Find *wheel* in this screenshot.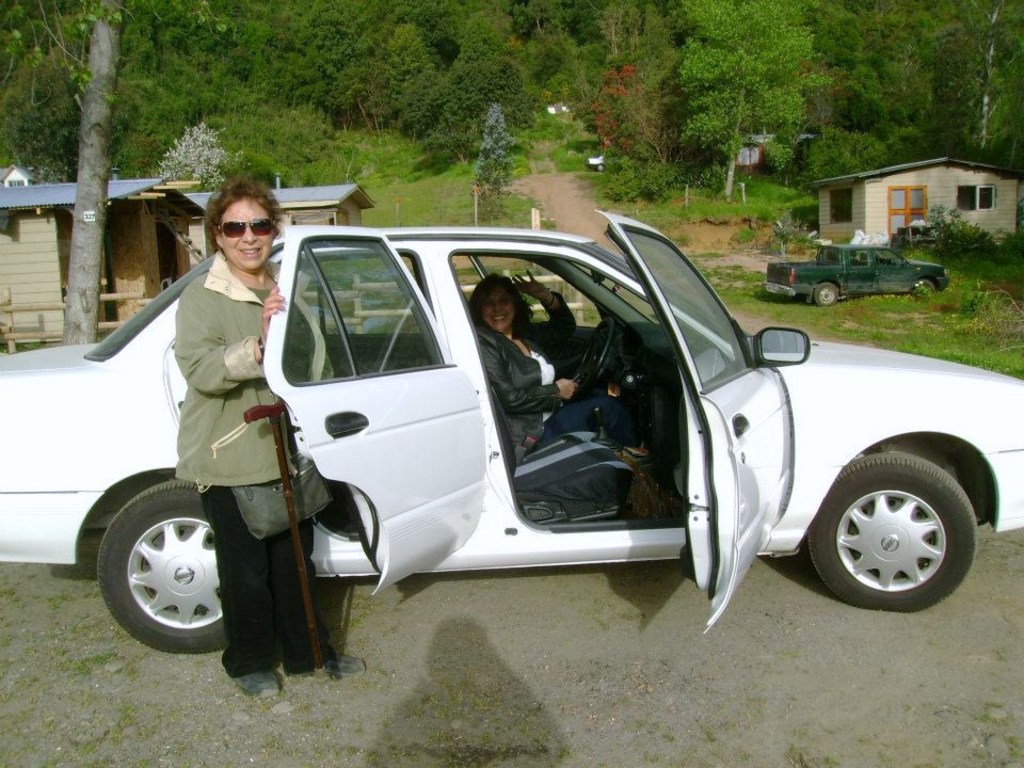
The bounding box for *wheel* is box=[811, 447, 985, 606].
